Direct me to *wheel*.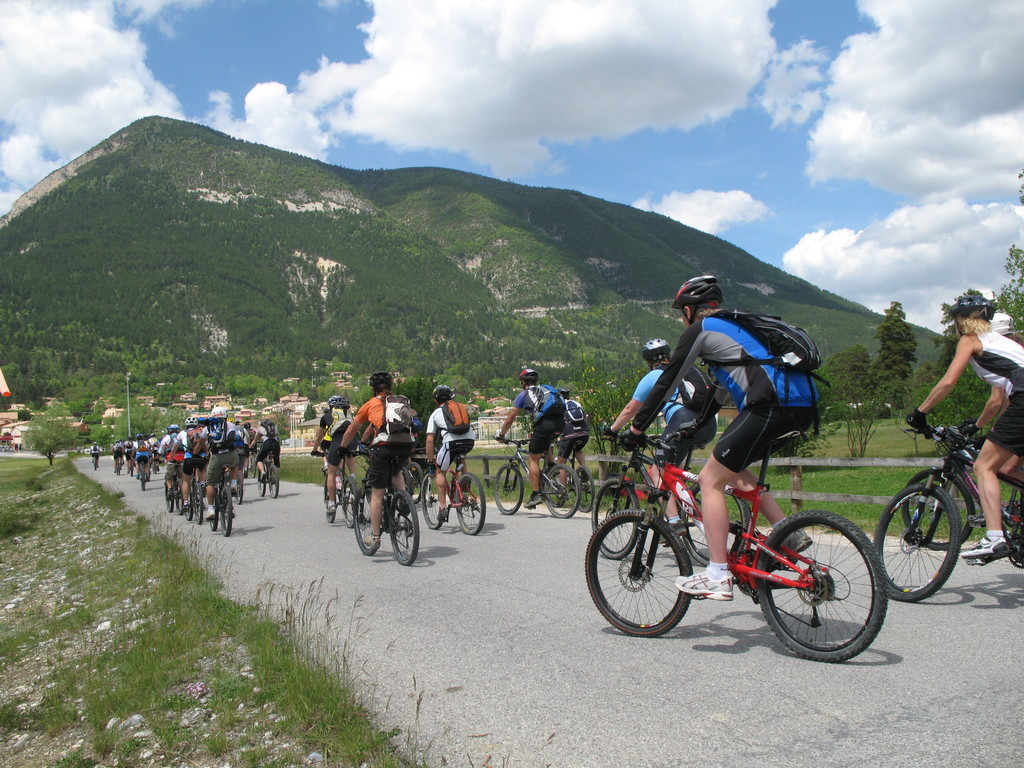
Direction: left=92, top=458, right=98, bottom=470.
